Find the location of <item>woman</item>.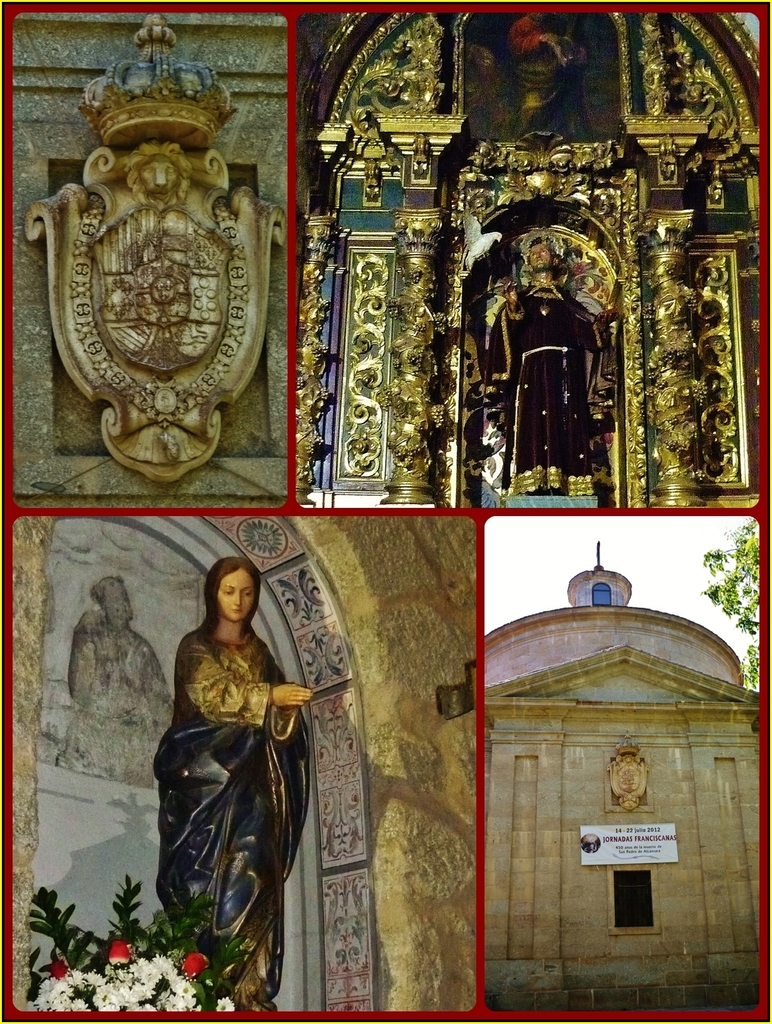
Location: crop(164, 561, 319, 972).
